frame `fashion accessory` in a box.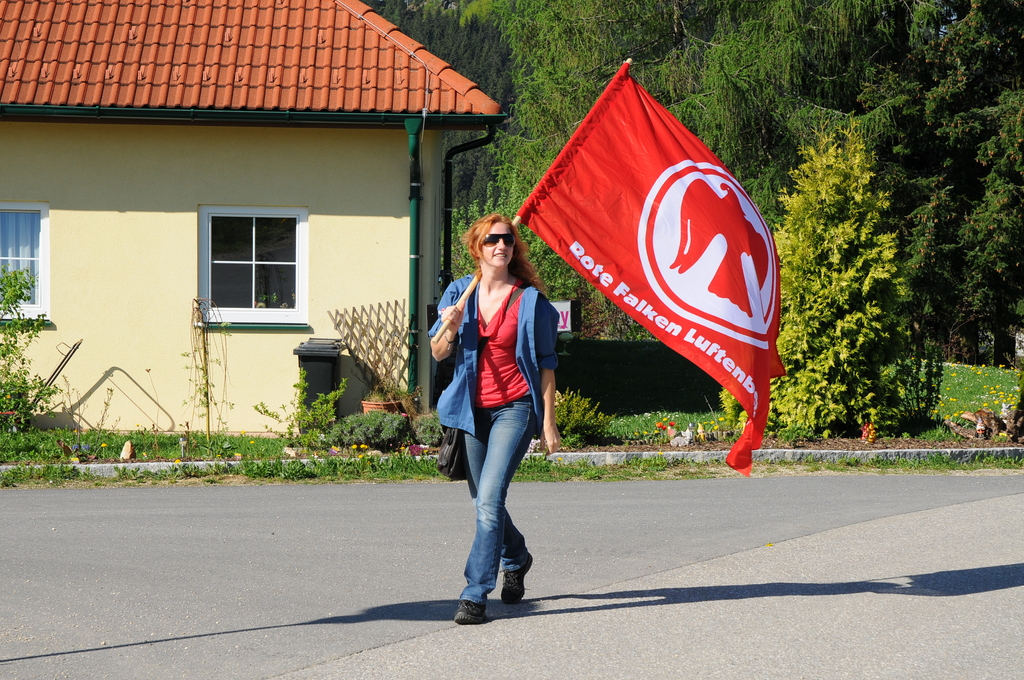
select_region(454, 599, 491, 624).
